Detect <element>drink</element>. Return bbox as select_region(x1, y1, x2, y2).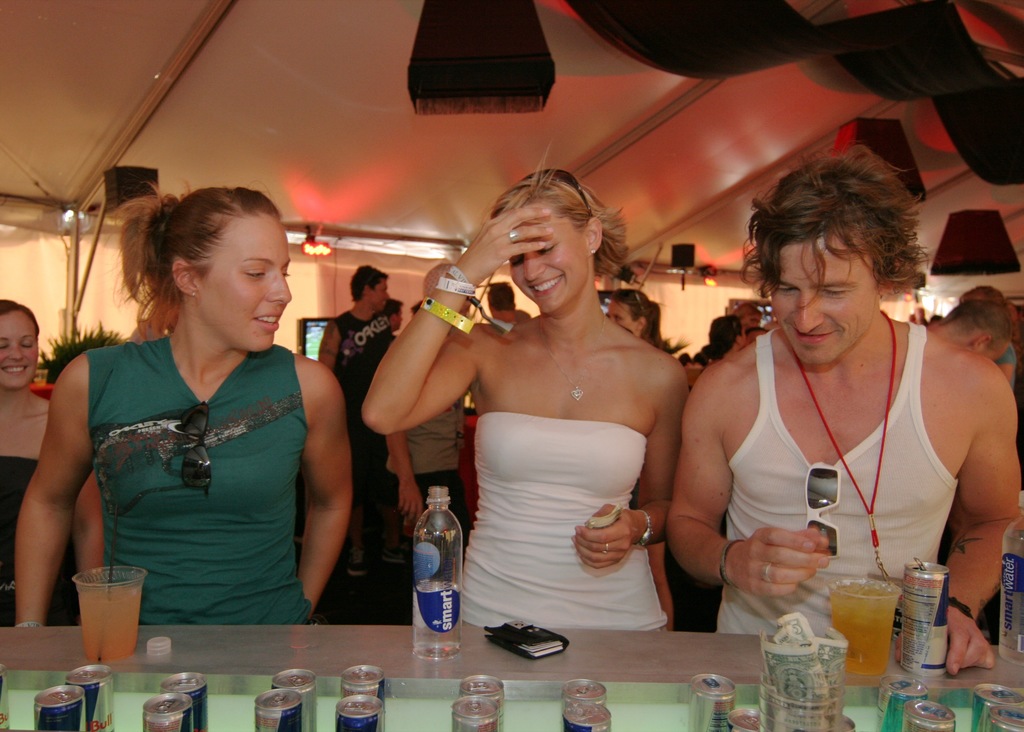
select_region(991, 702, 1023, 731).
